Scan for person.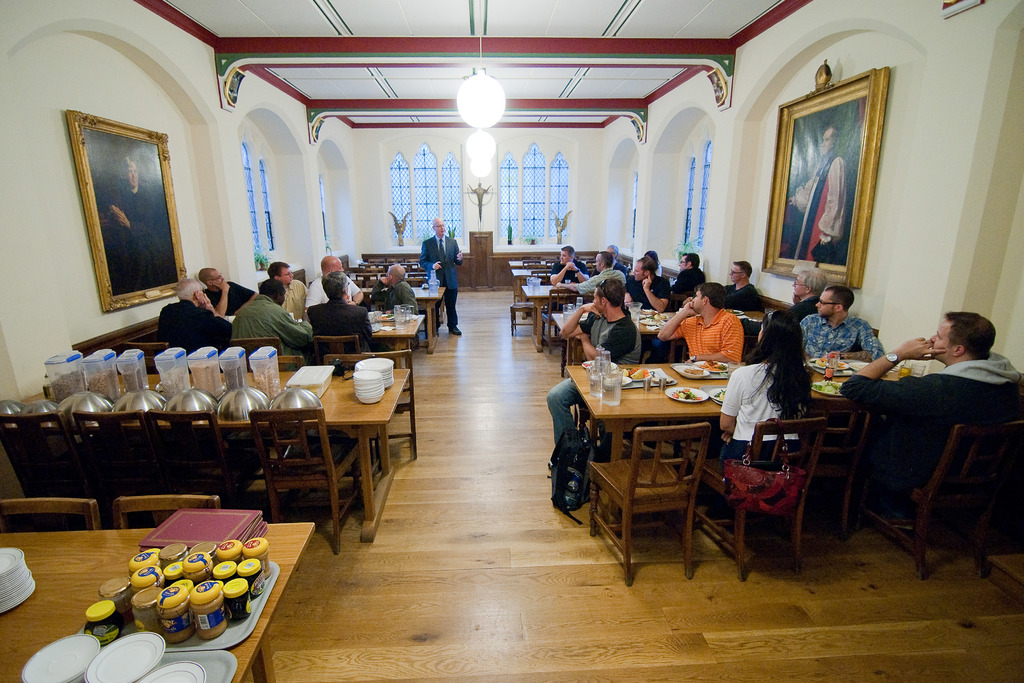
Scan result: detection(799, 283, 884, 358).
